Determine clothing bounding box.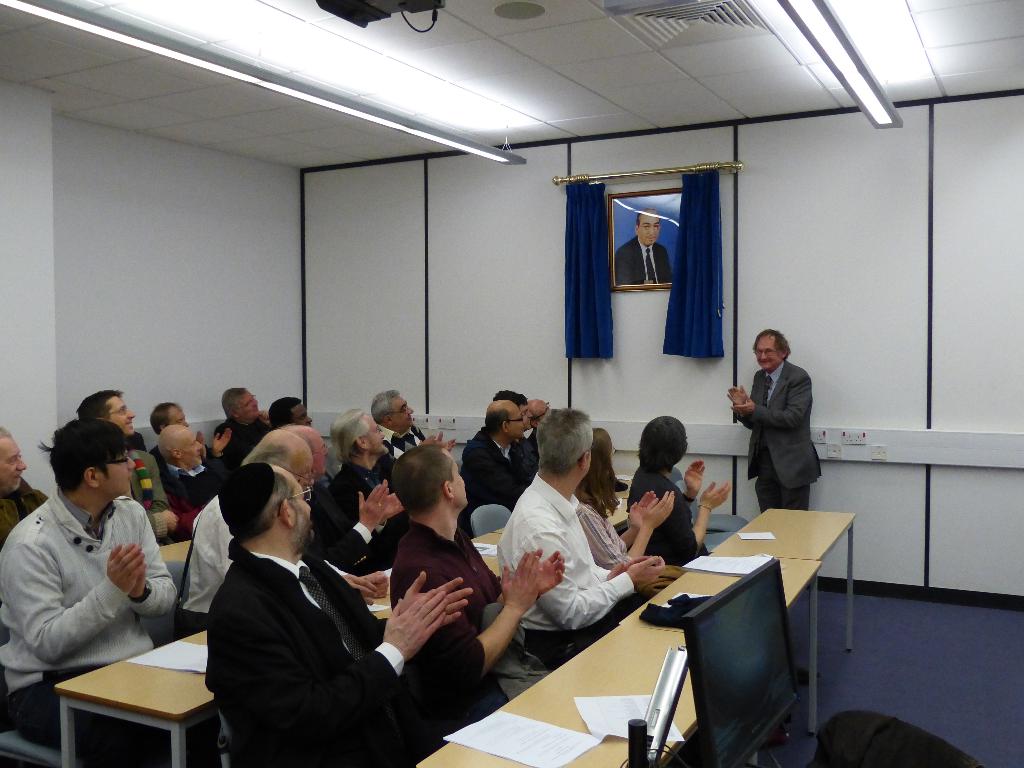
Determined: (x1=741, y1=353, x2=823, y2=511).
